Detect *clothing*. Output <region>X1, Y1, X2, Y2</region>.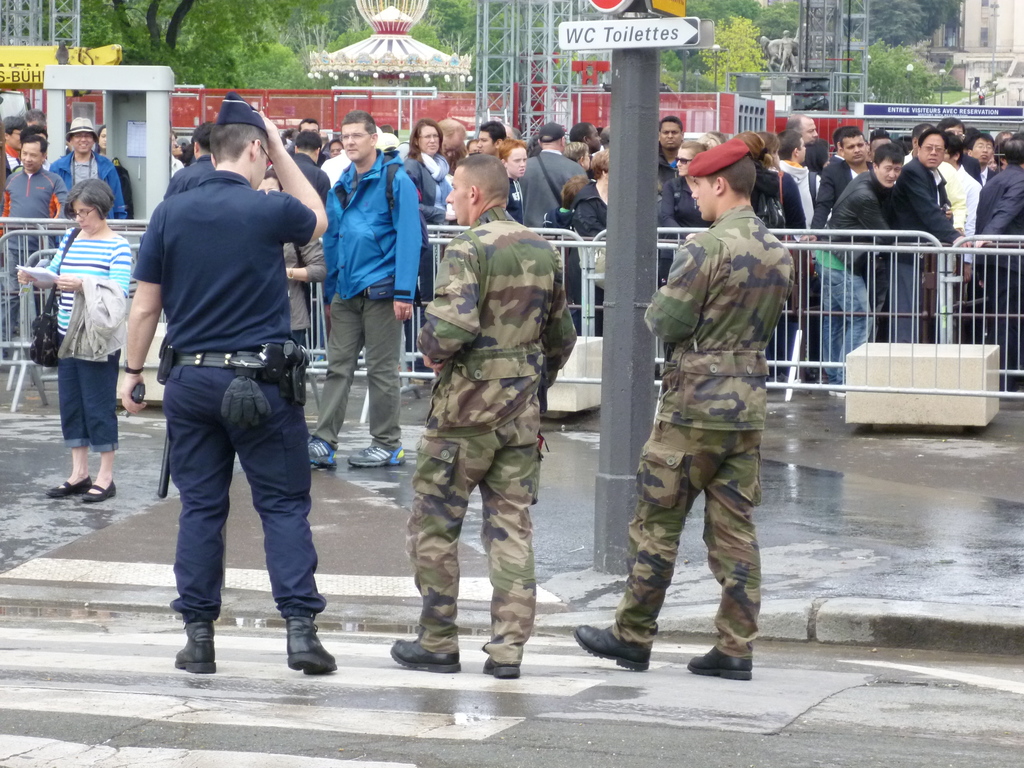
<region>757, 168, 797, 230</region>.
